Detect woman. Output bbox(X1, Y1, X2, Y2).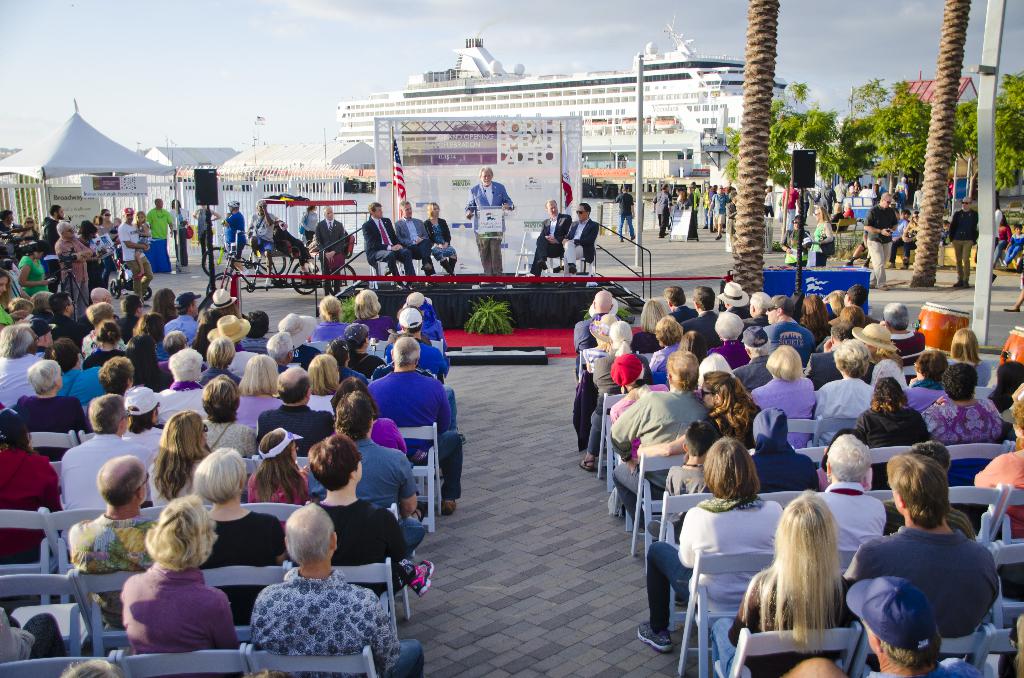
bbox(98, 207, 116, 244).
